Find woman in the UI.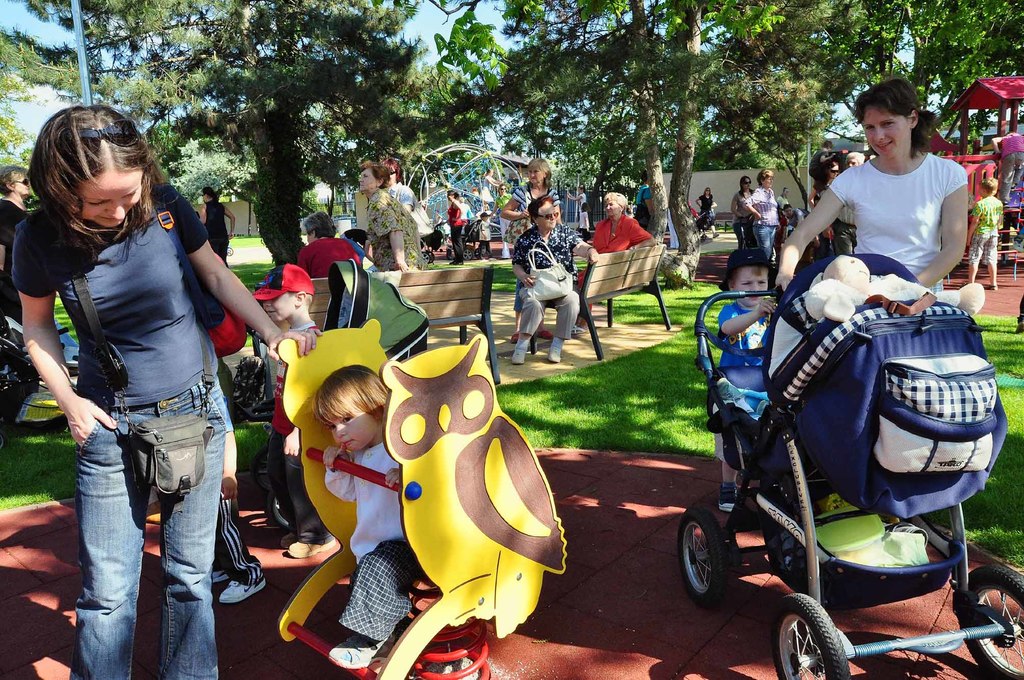
UI element at Rect(502, 159, 564, 346).
